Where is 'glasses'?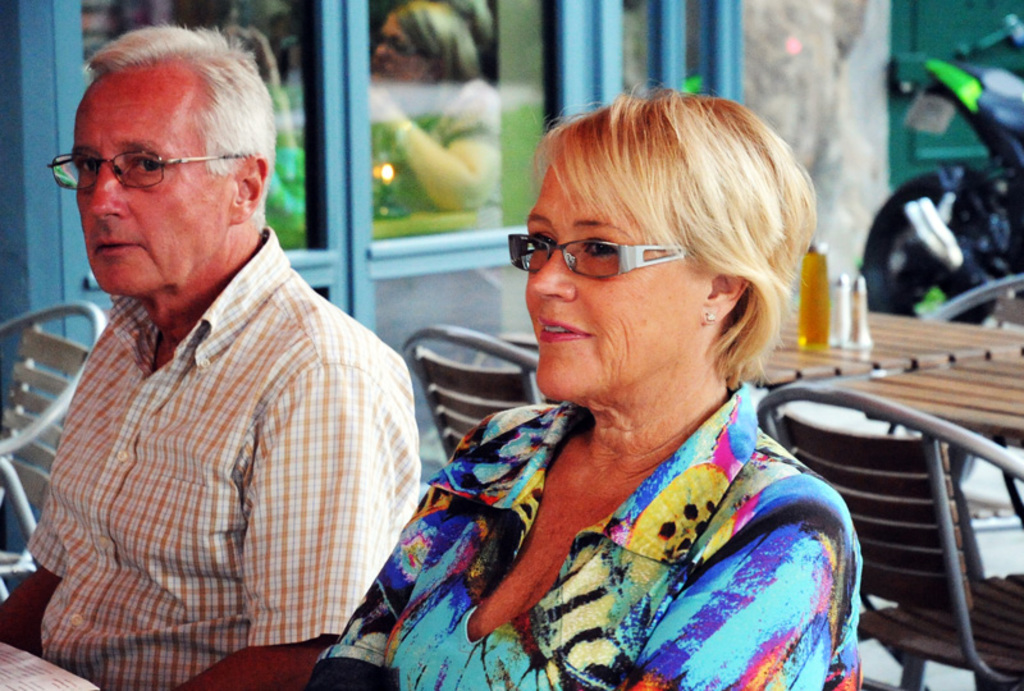
<region>504, 219, 727, 294</region>.
